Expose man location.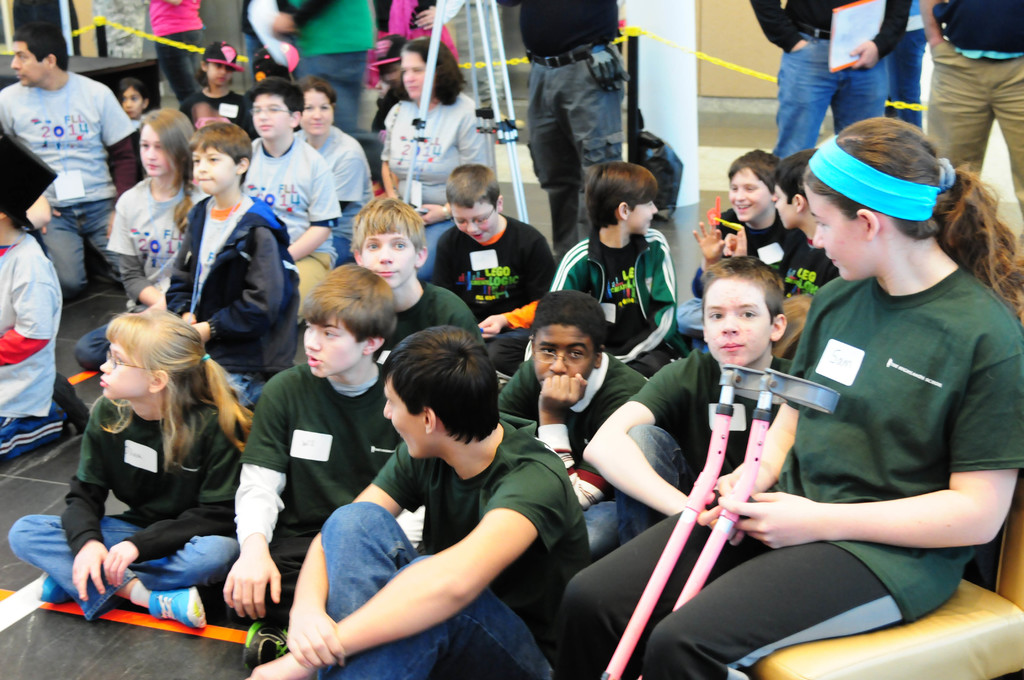
Exposed at <region>748, 0, 915, 166</region>.
